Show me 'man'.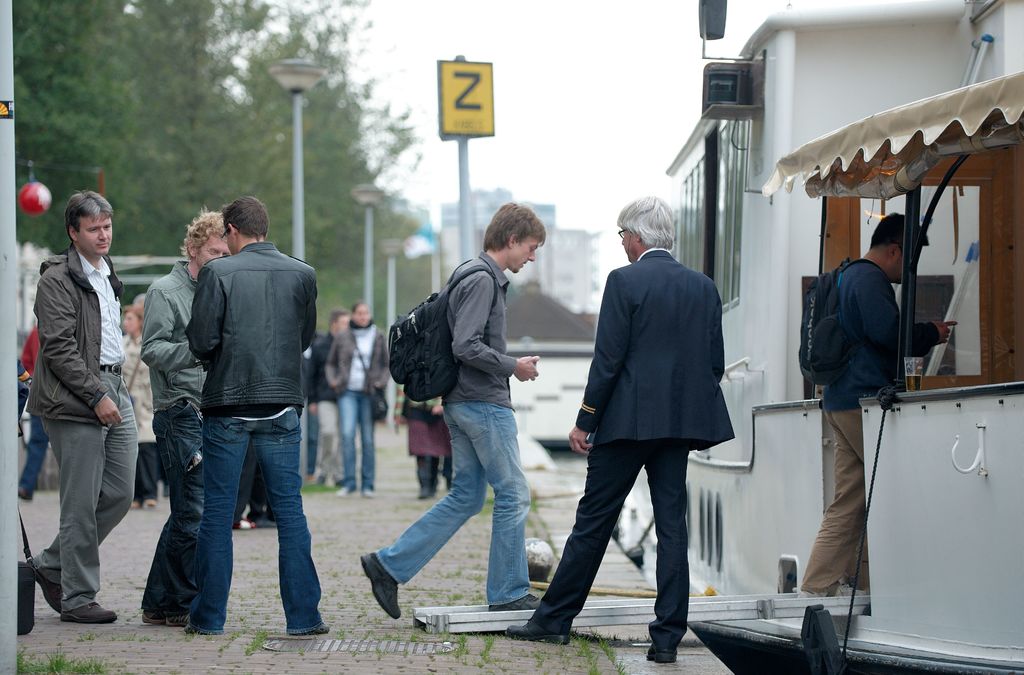
'man' is here: region(184, 194, 333, 638).
